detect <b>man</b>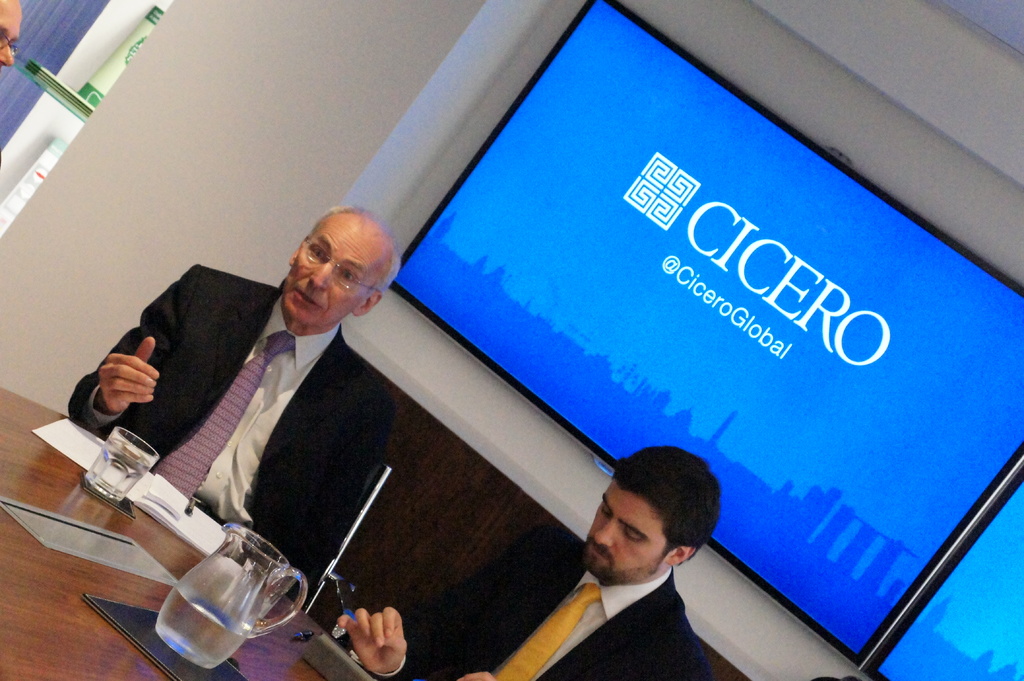
select_region(326, 454, 707, 680)
